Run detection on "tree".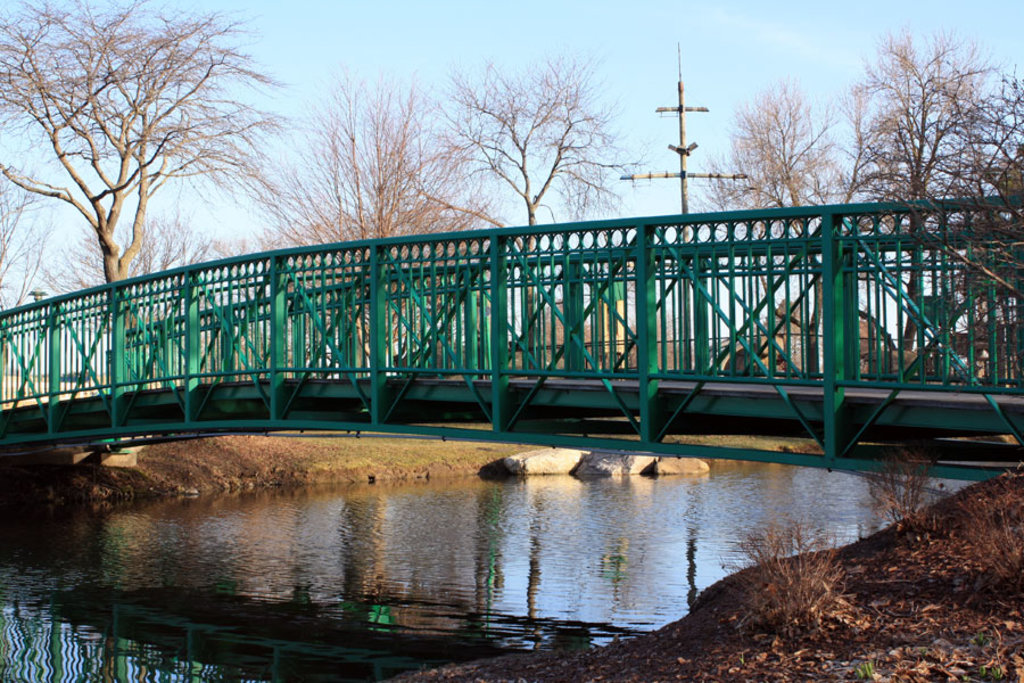
Result: locate(0, 0, 288, 293).
